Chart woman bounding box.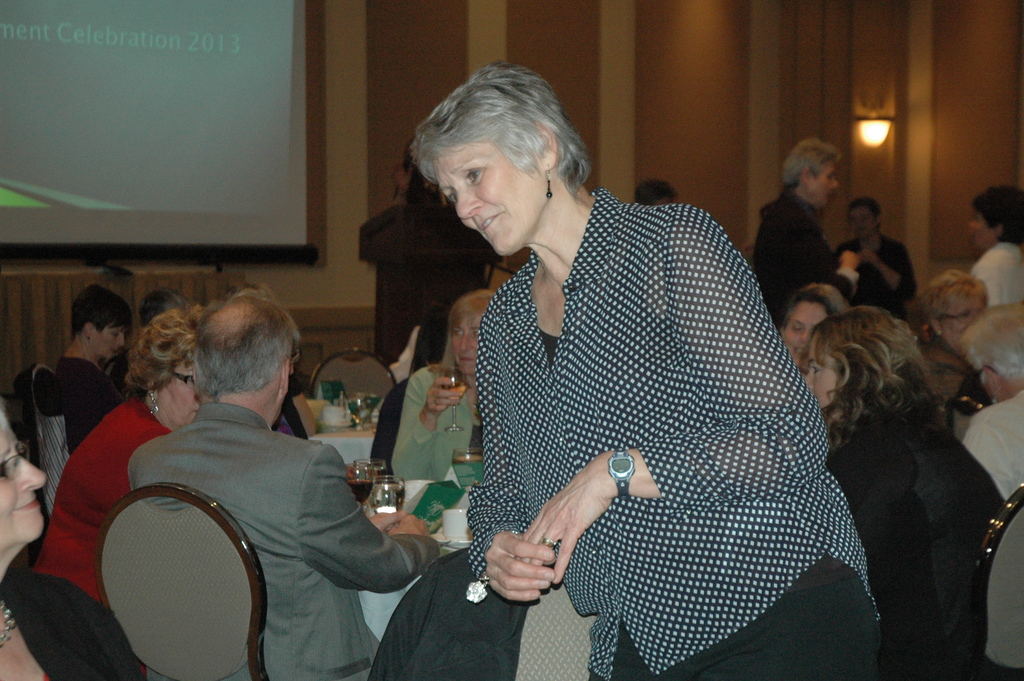
Charted: box(33, 304, 209, 680).
